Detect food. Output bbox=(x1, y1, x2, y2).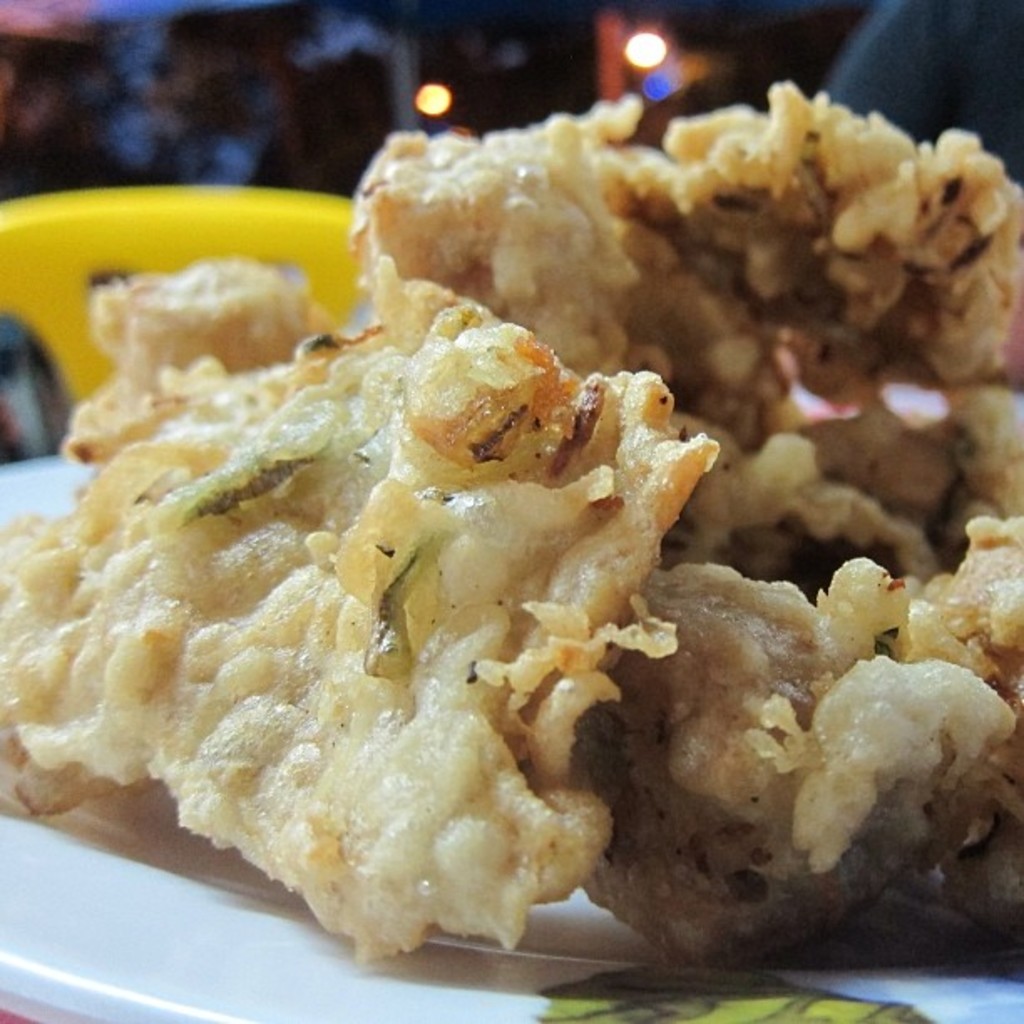
bbox=(559, 507, 1022, 955).
